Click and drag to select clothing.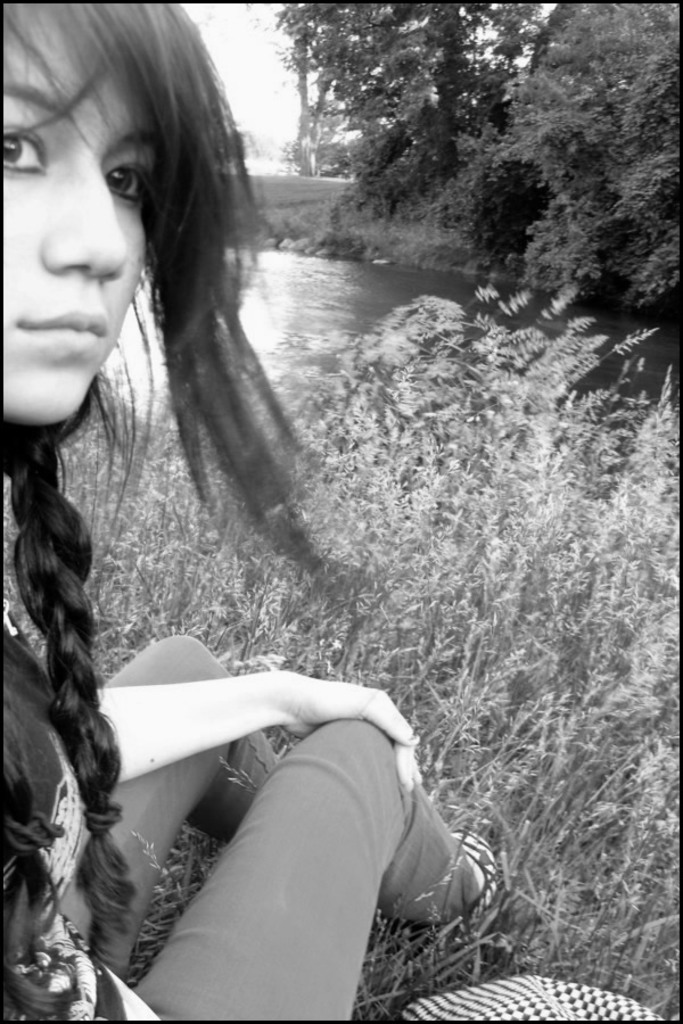
Selection: [0,559,499,1023].
